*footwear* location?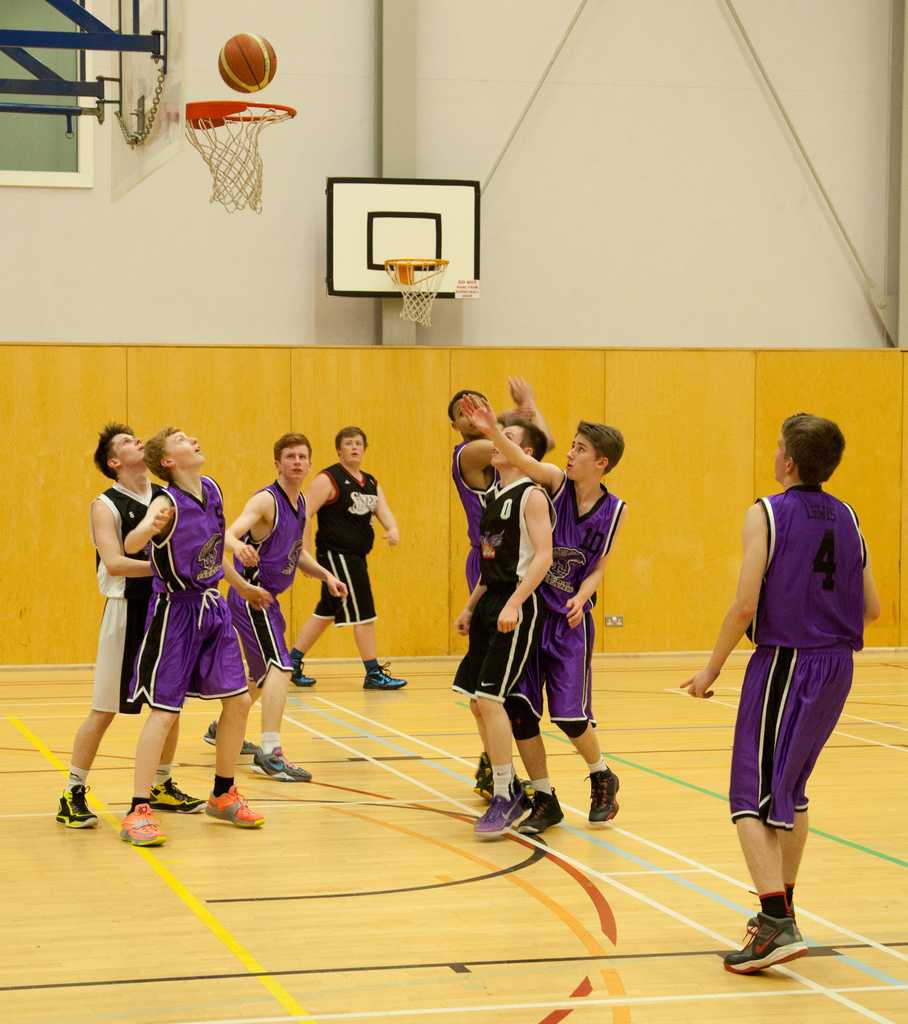
<bbox>516, 779, 567, 833</bbox>
